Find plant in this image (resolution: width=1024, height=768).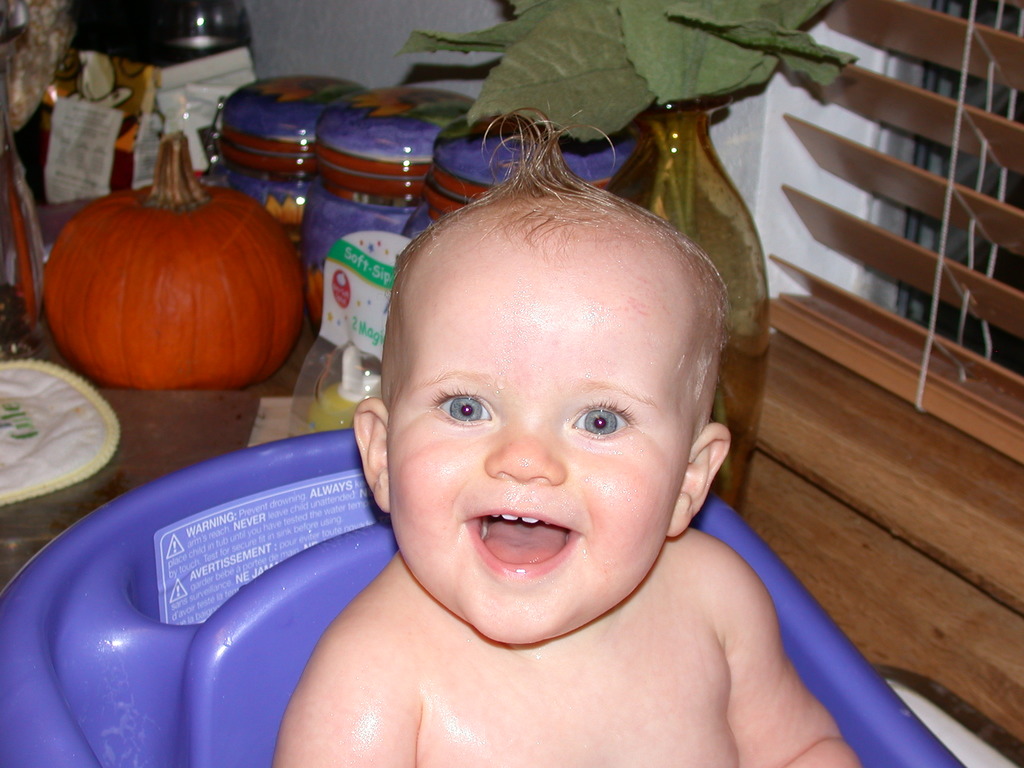
detection(386, 0, 868, 502).
